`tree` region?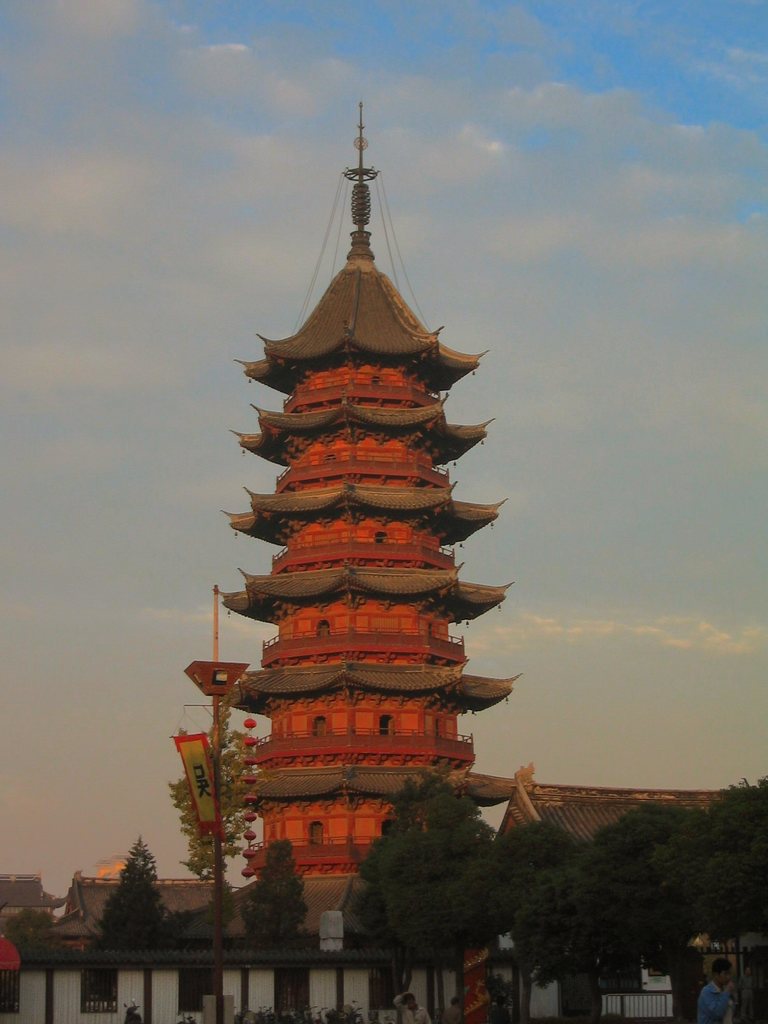
{"left": 691, "top": 778, "right": 767, "bottom": 947}
